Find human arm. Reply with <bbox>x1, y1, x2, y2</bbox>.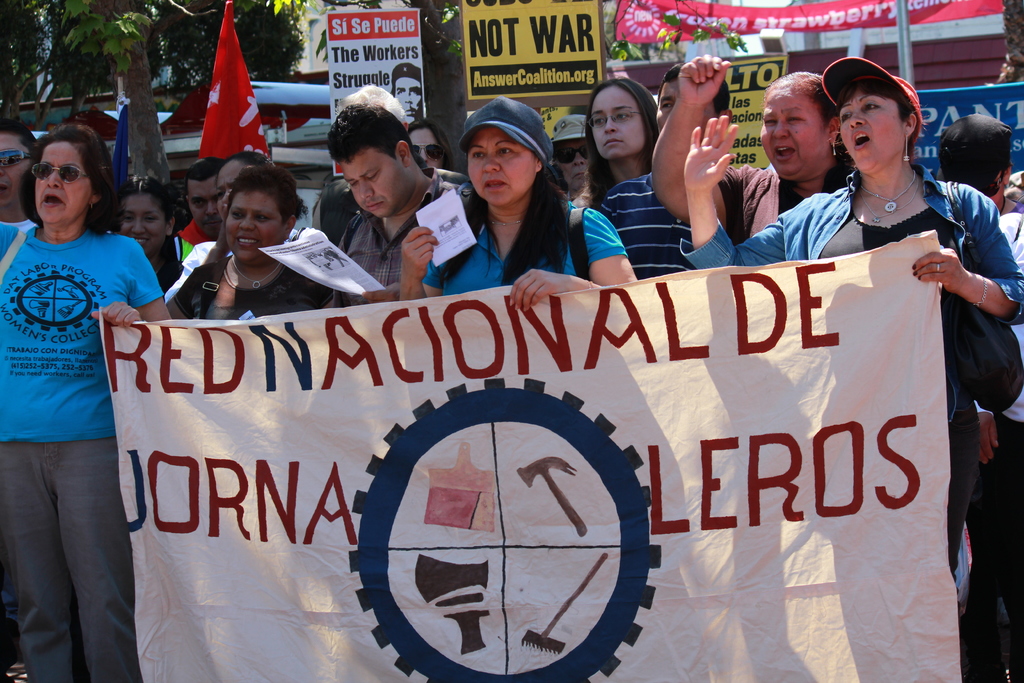
<bbox>504, 209, 657, 308</bbox>.
